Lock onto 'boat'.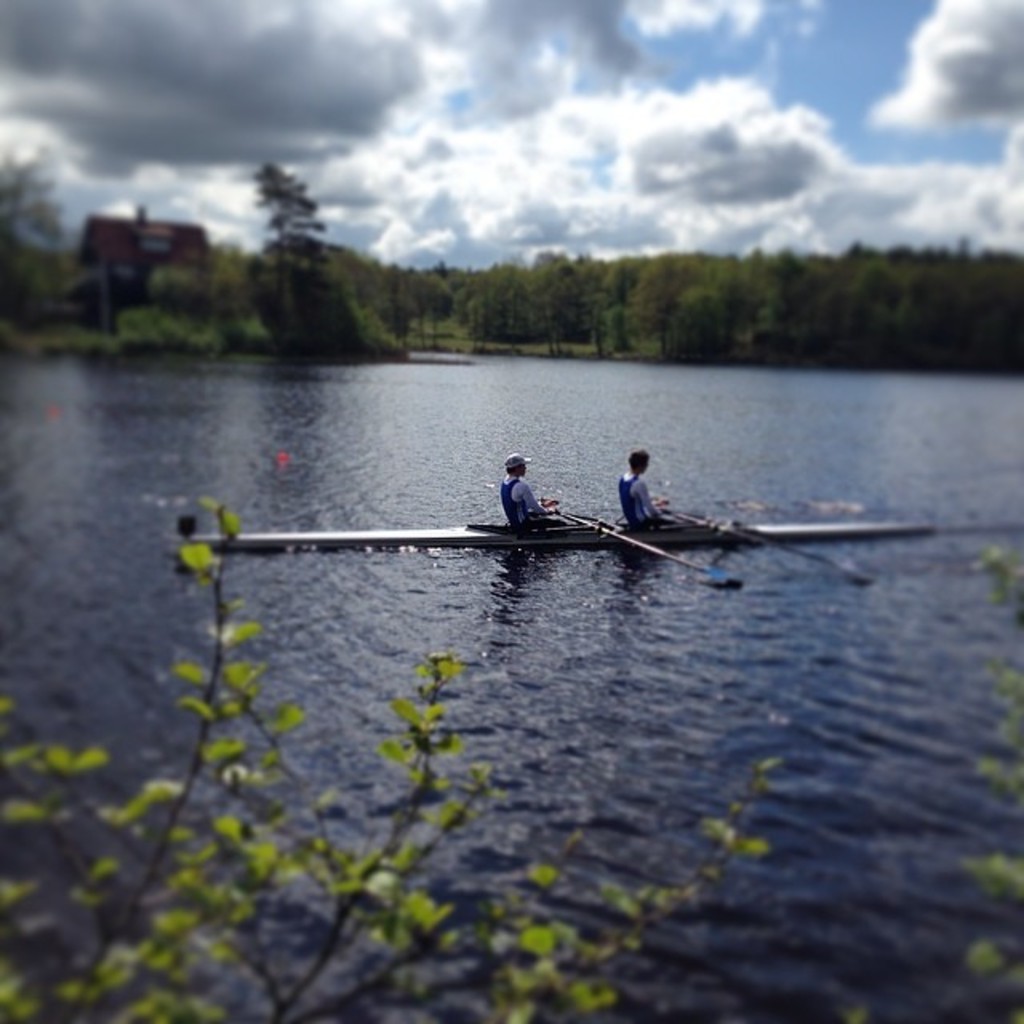
Locked: BBox(190, 514, 934, 547).
